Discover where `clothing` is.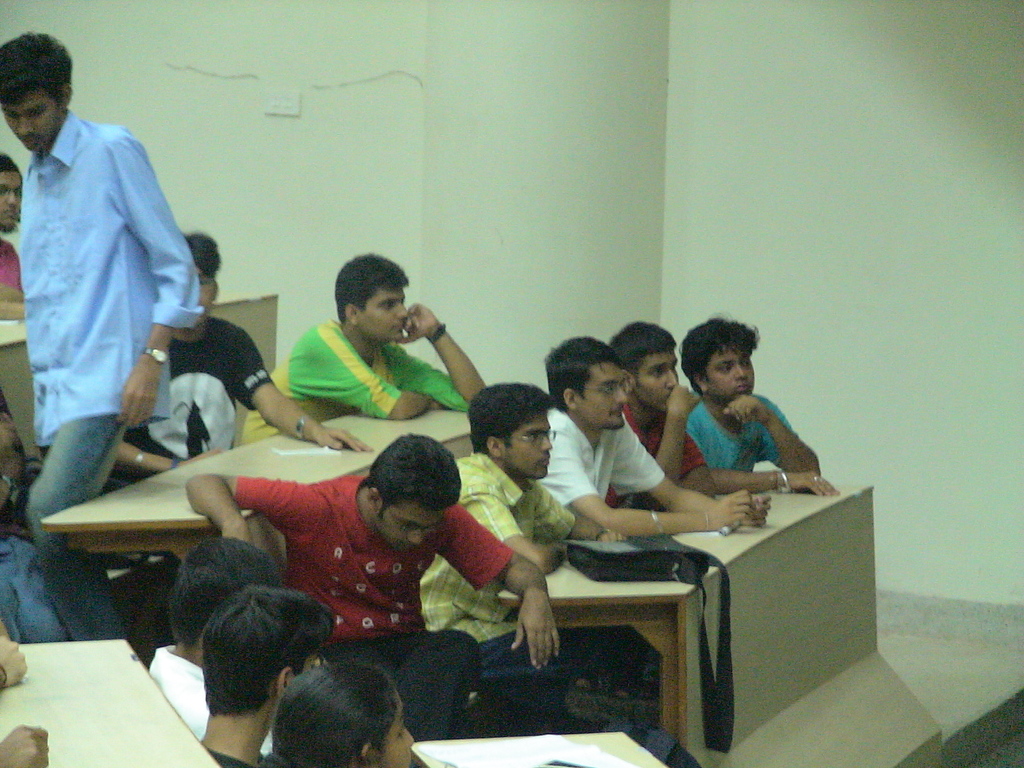
Discovered at {"left": 145, "top": 648, "right": 216, "bottom": 741}.
